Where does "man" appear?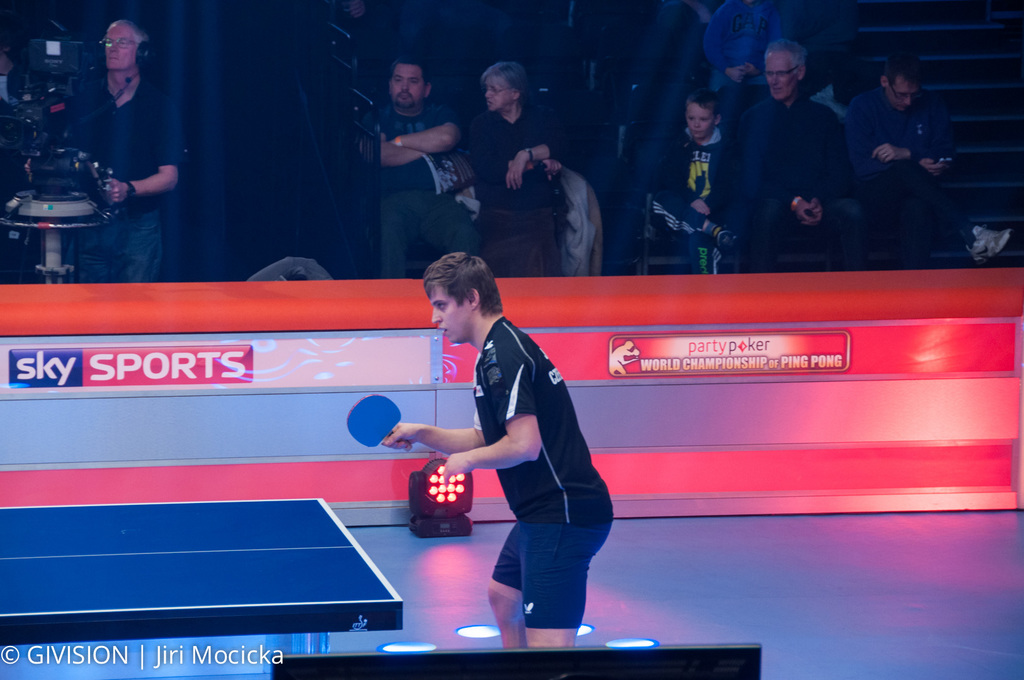
Appears at x1=61, y1=23, x2=184, y2=280.
